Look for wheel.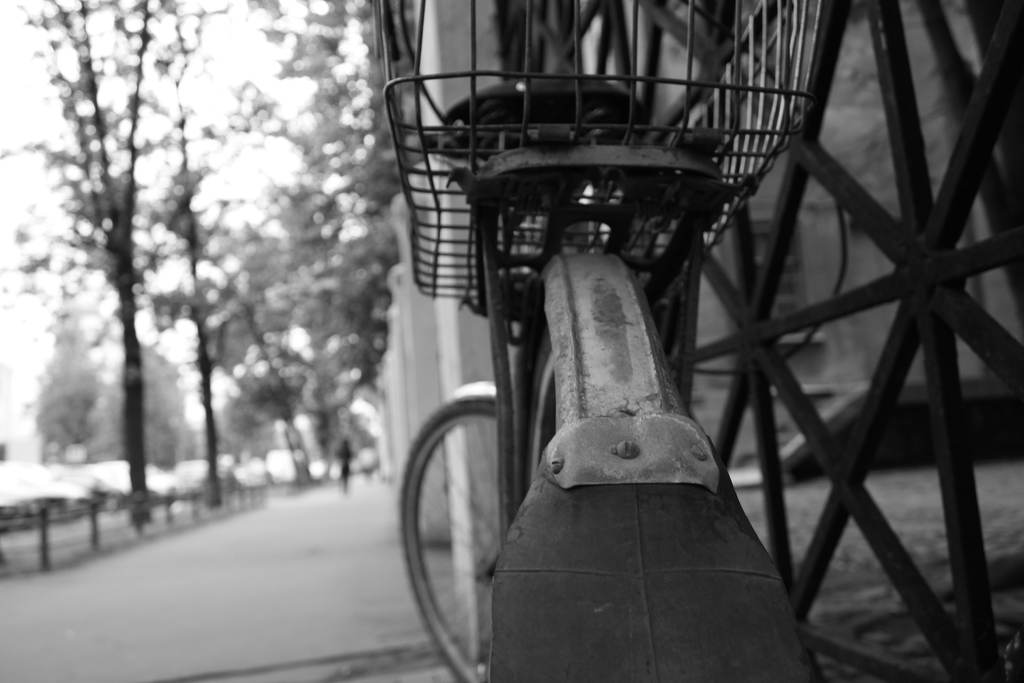
Found: region(401, 359, 562, 658).
